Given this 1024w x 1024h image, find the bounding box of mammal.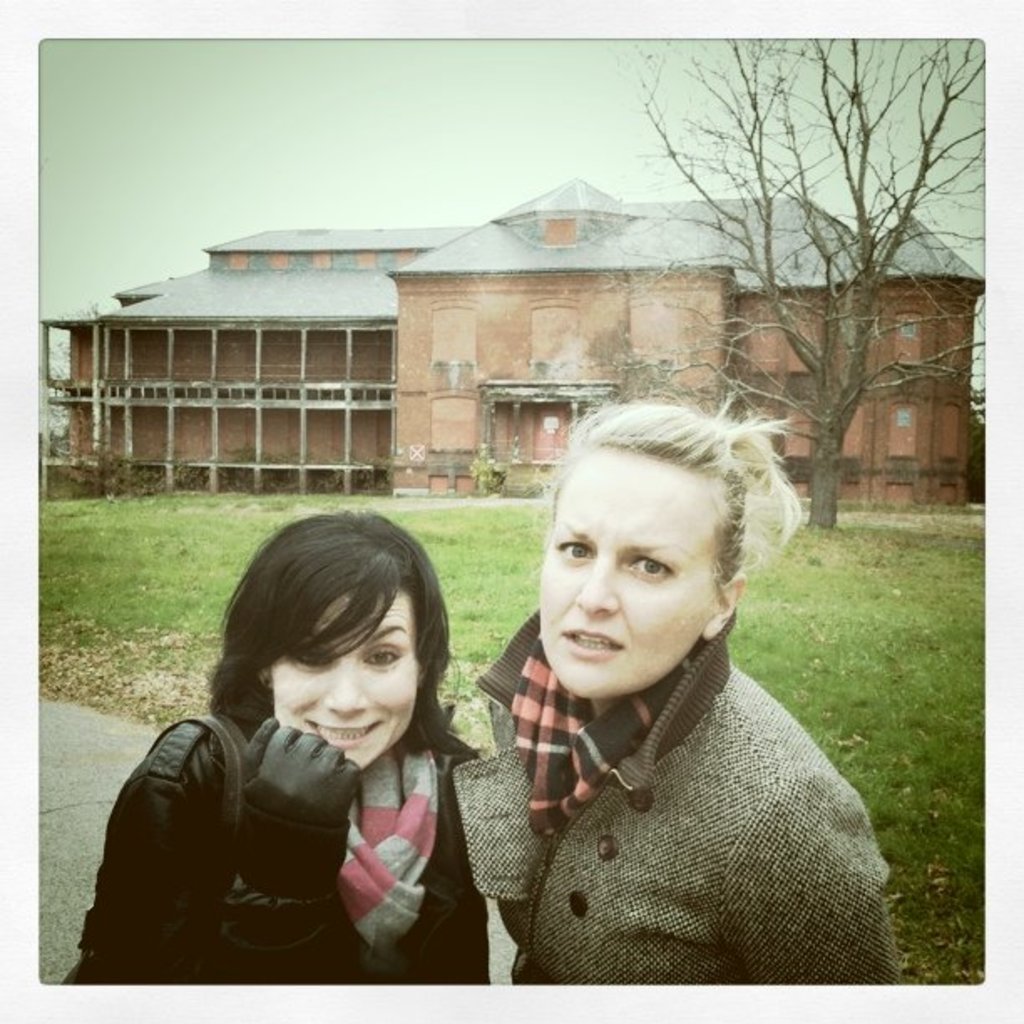
[left=392, top=363, right=940, bottom=1004].
